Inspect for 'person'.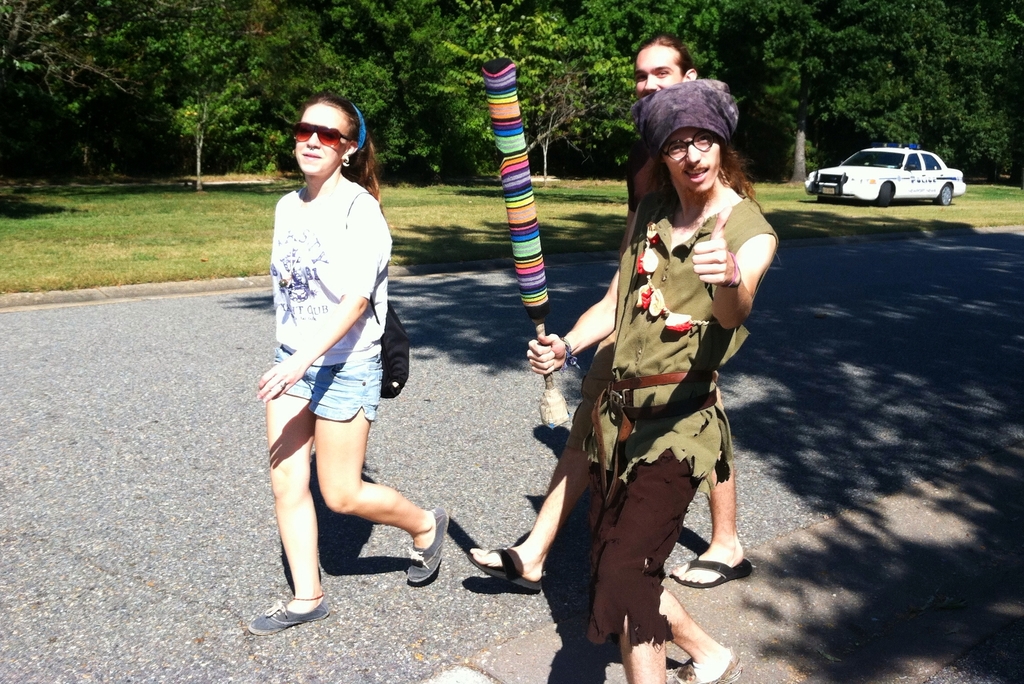
Inspection: select_region(465, 29, 756, 607).
